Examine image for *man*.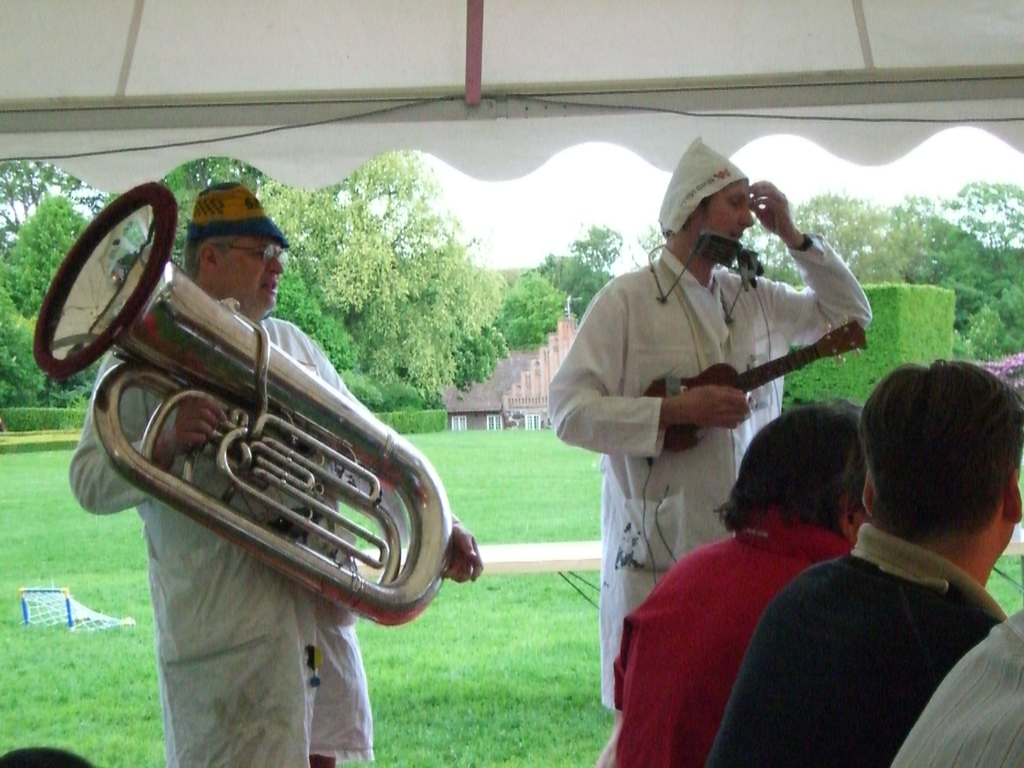
Examination result: x1=706 y1=357 x2=1023 y2=767.
